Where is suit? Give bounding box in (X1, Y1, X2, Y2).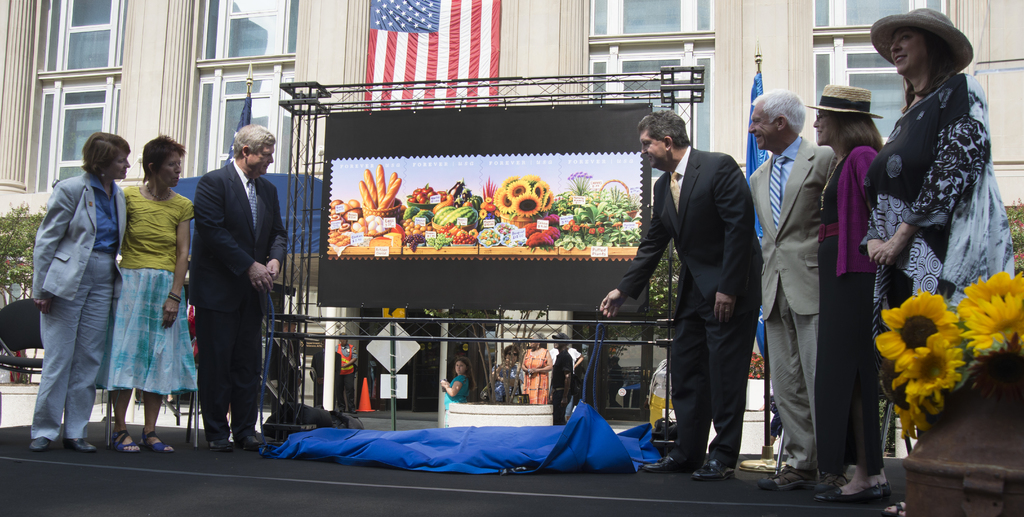
(31, 168, 131, 441).
